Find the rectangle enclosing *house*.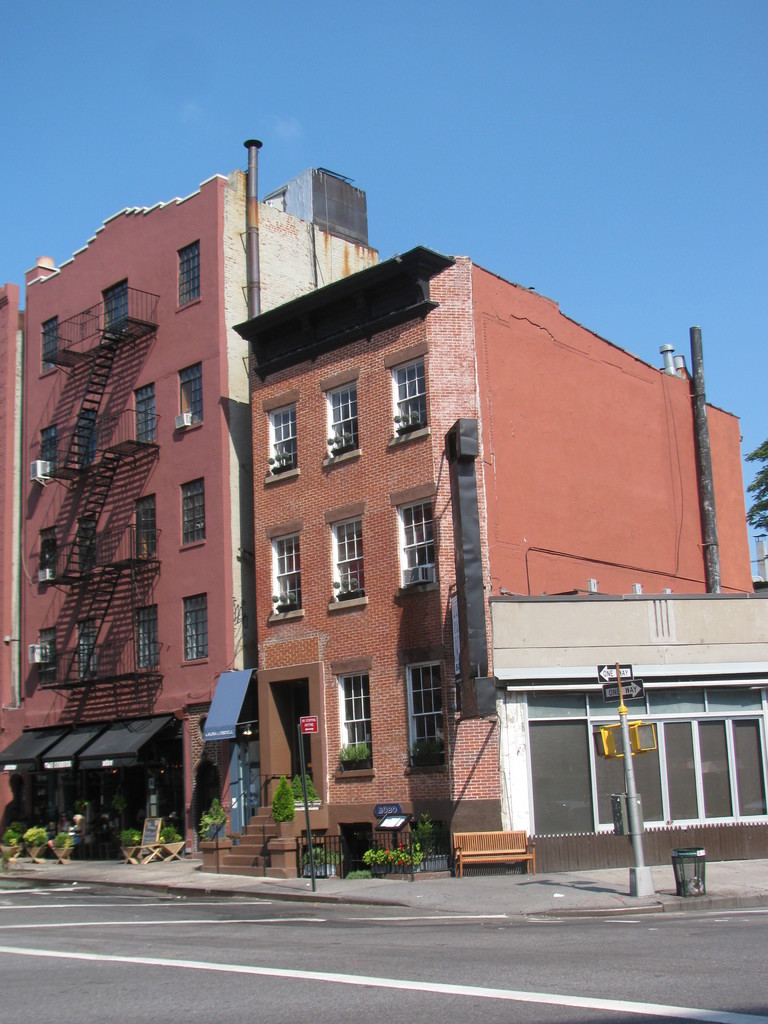
(x1=247, y1=252, x2=742, y2=889).
